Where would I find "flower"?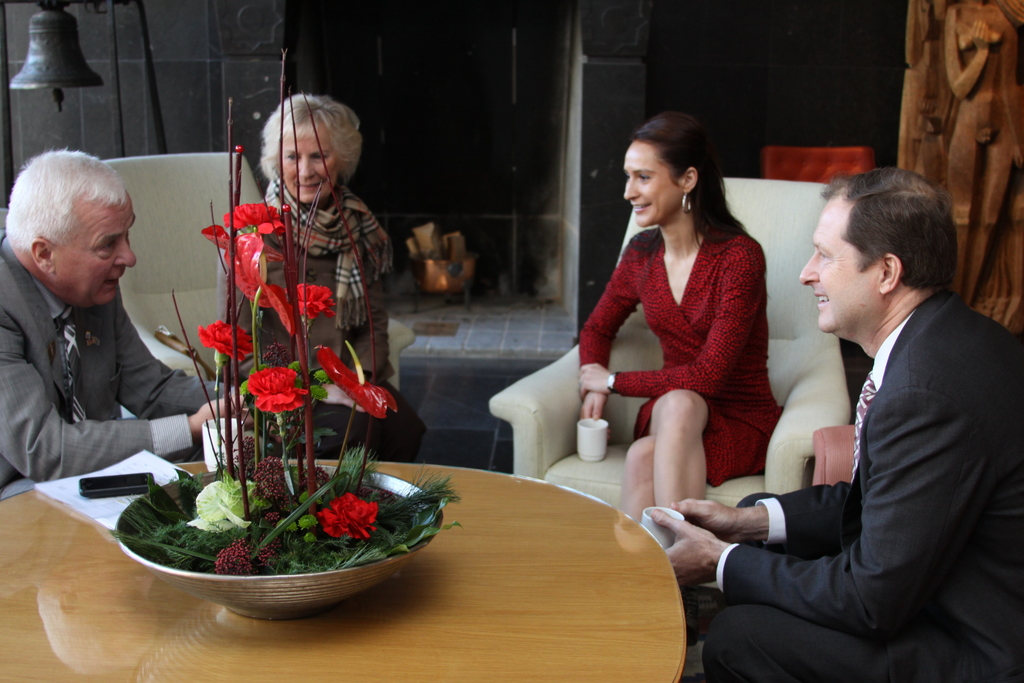
At (x1=322, y1=338, x2=394, y2=420).
